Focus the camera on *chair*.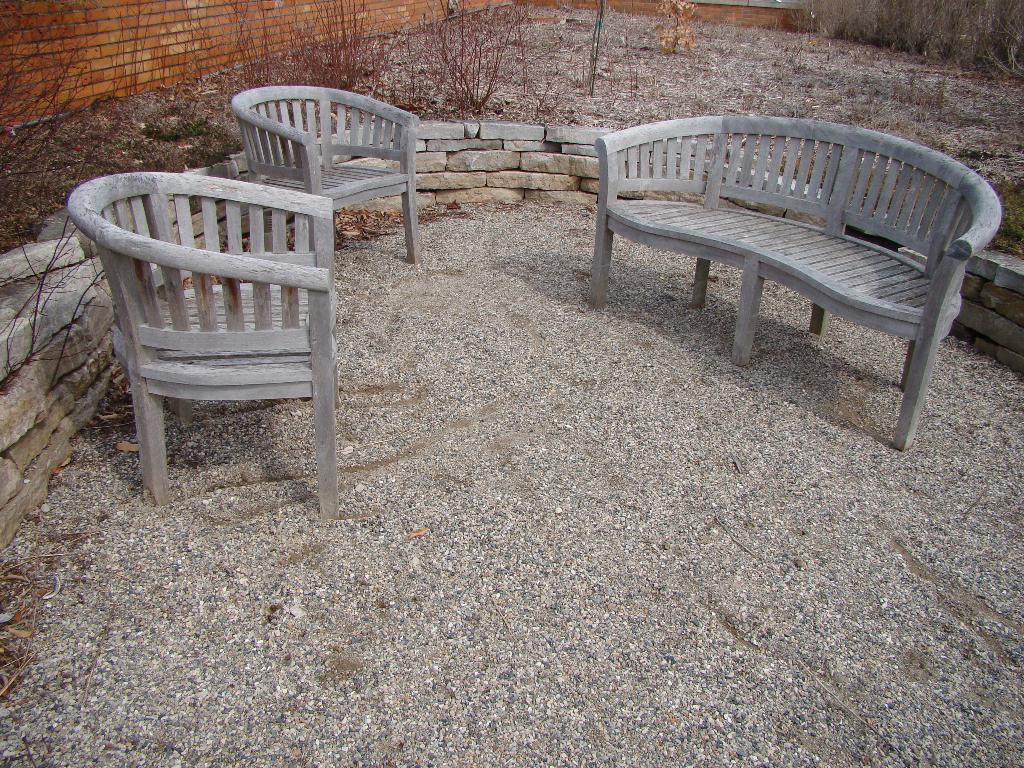
Focus region: <bbox>227, 86, 420, 262</bbox>.
